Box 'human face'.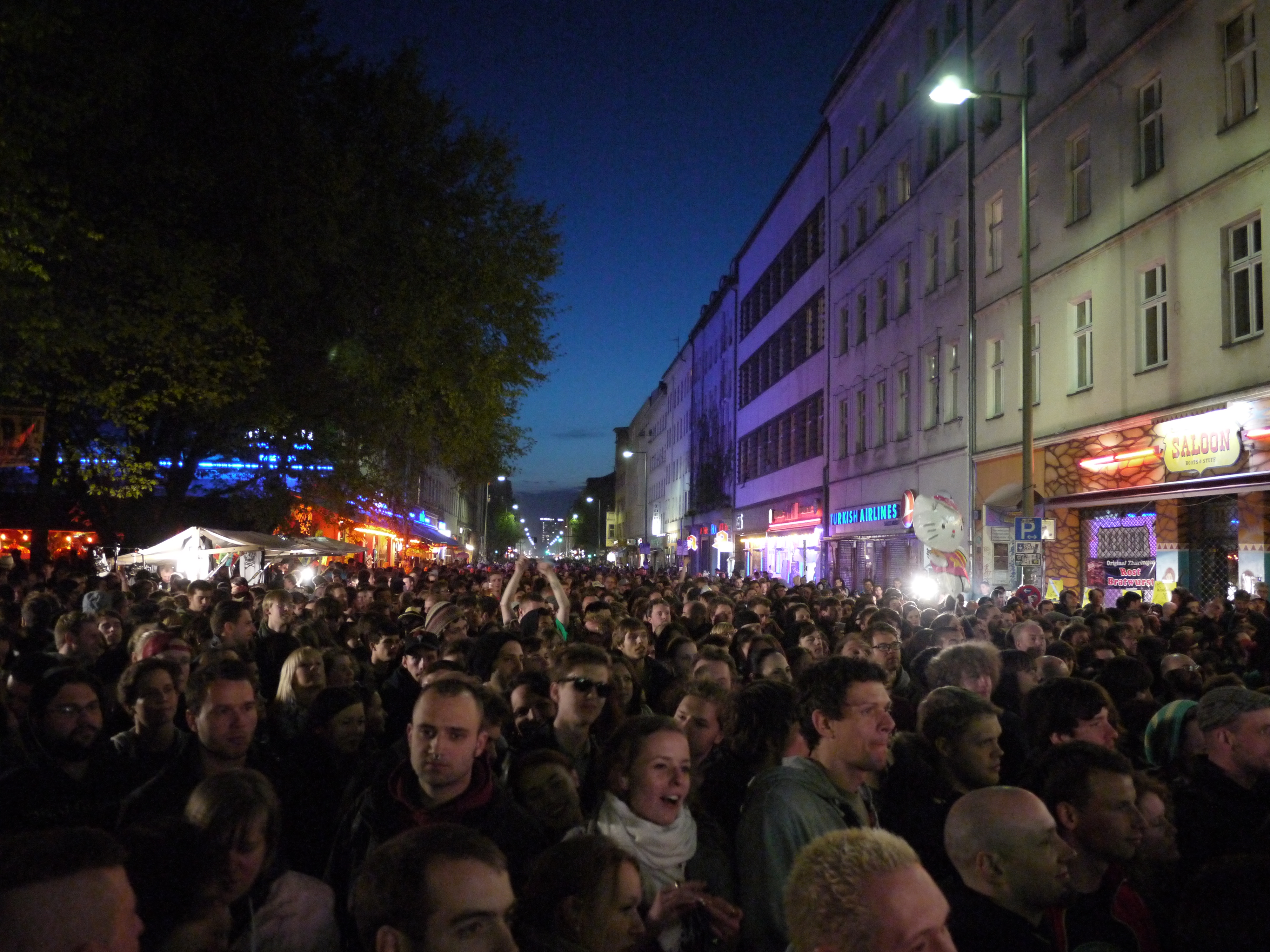
(345, 245, 364, 274).
